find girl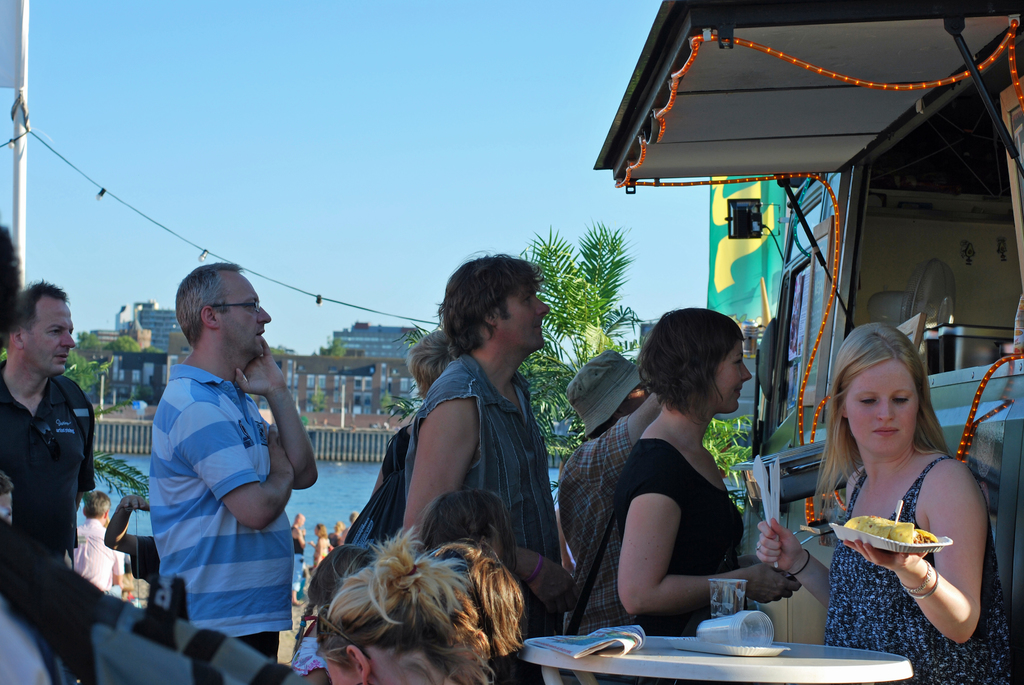
locate(312, 521, 497, 684)
